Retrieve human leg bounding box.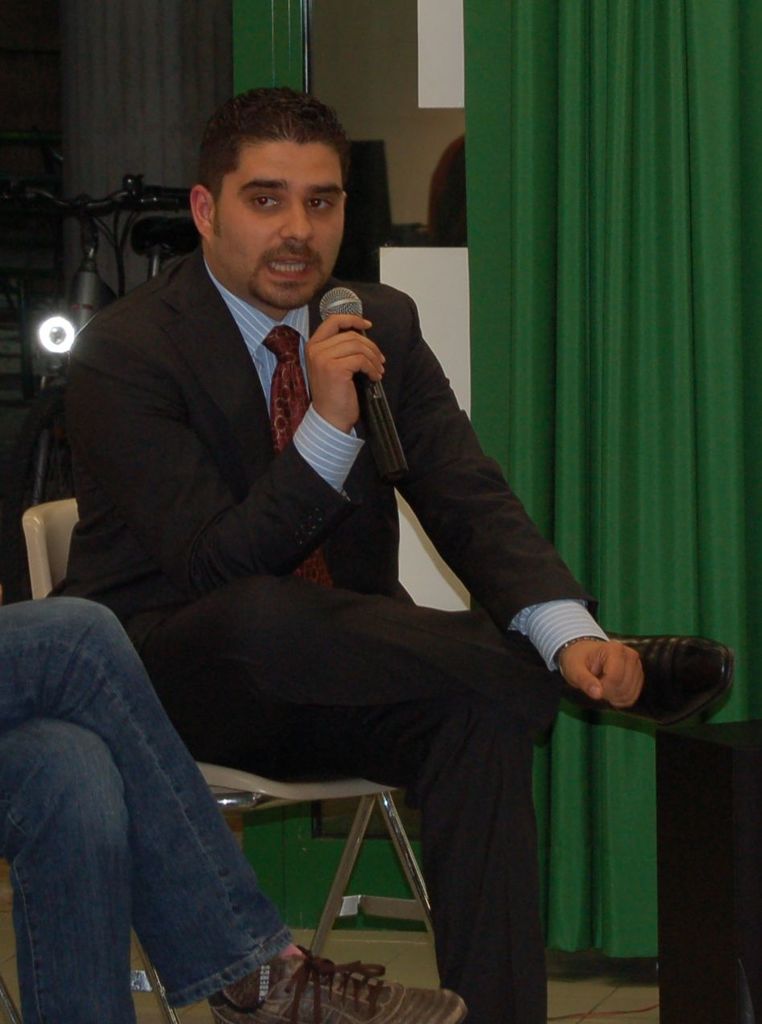
Bounding box: Rect(137, 572, 731, 741).
